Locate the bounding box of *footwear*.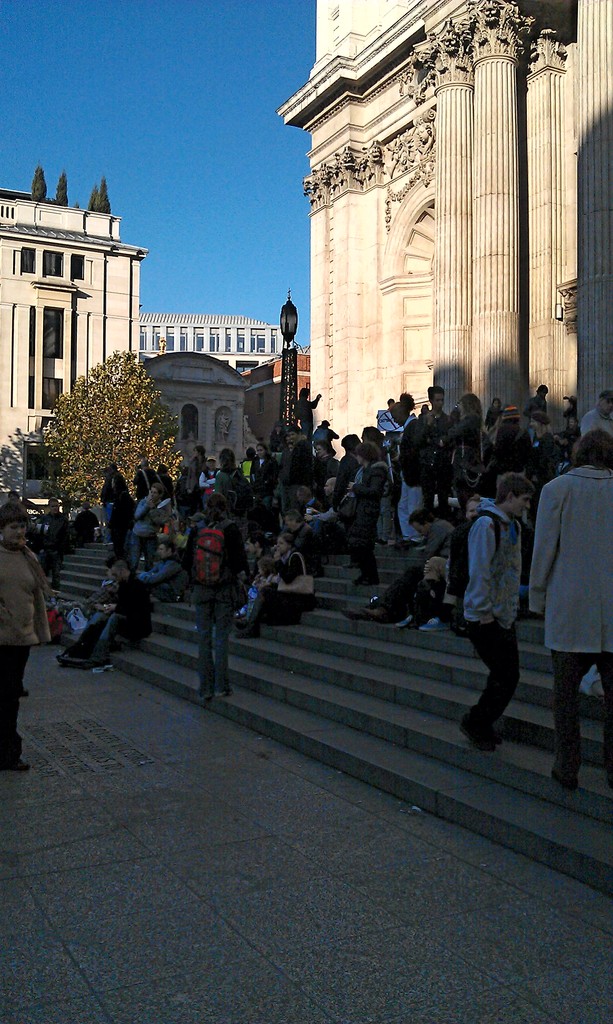
Bounding box: 96 668 113 676.
